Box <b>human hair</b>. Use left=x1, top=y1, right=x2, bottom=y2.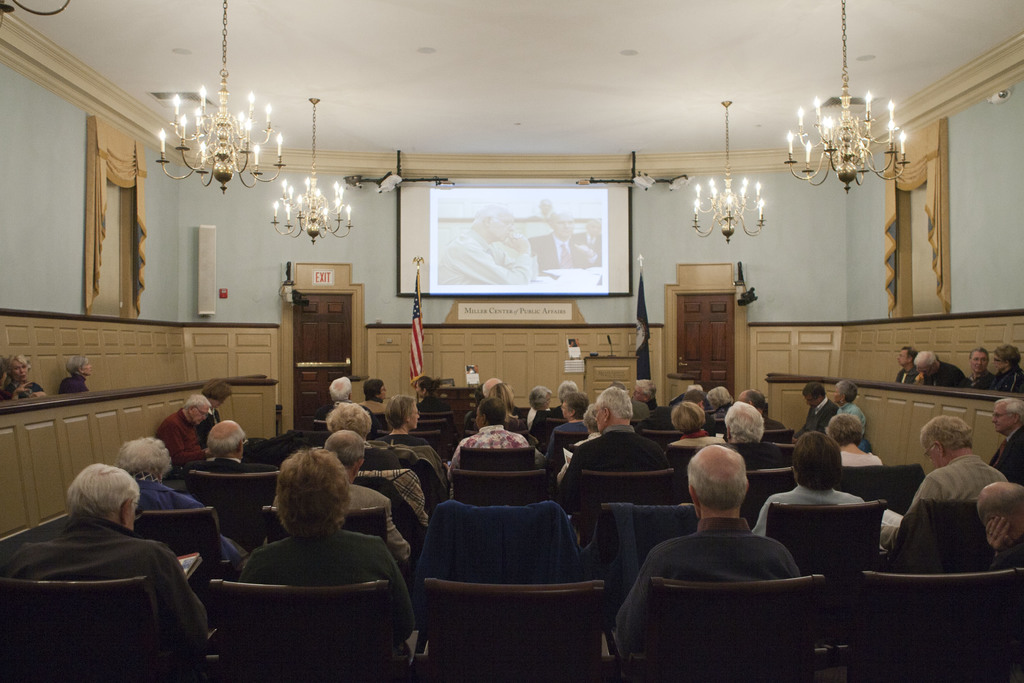
left=204, top=422, right=244, bottom=456.
